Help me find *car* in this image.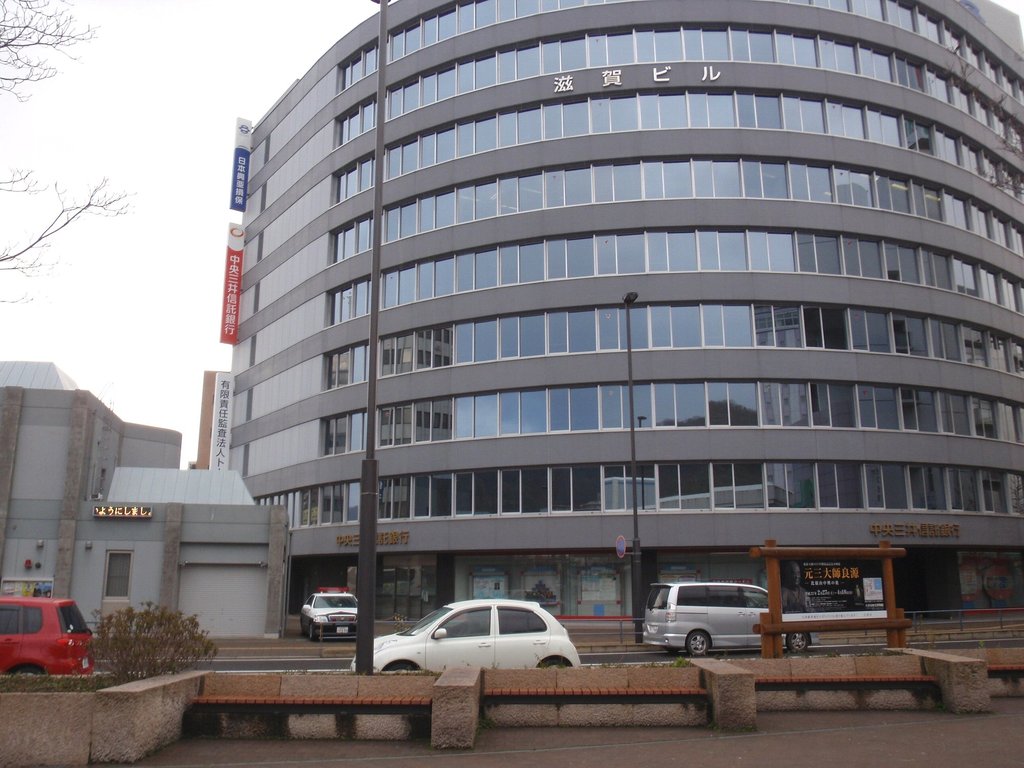
Found it: [x1=347, y1=601, x2=578, y2=673].
